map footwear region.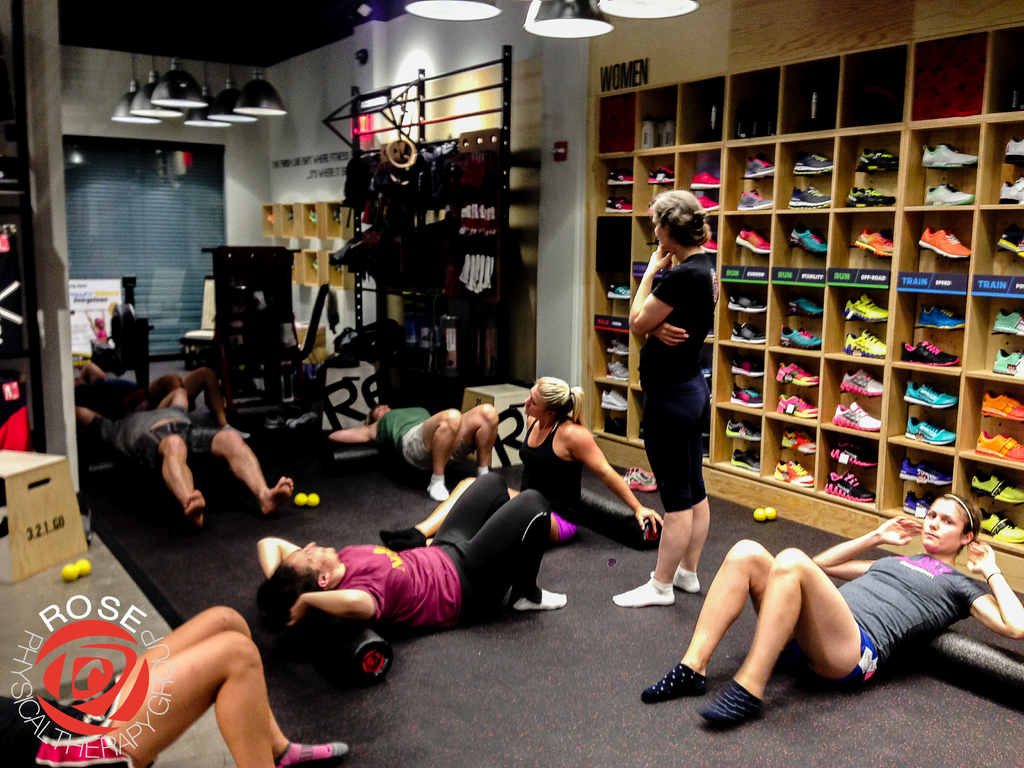
Mapped to <region>1005, 135, 1023, 164</region>.
